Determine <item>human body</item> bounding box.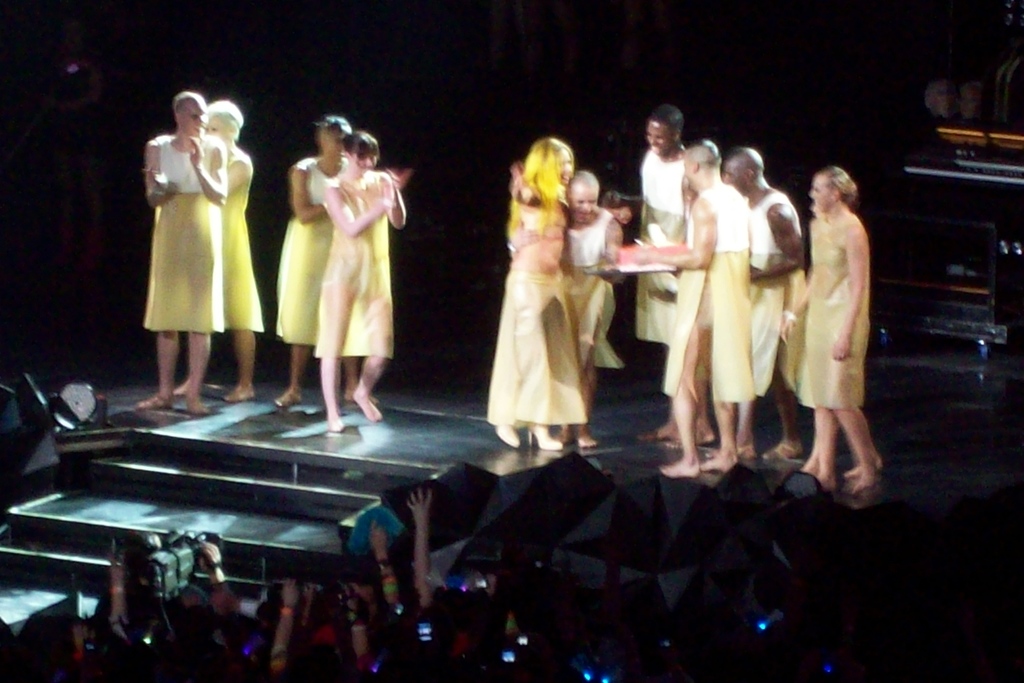
Determined: 312, 171, 410, 440.
